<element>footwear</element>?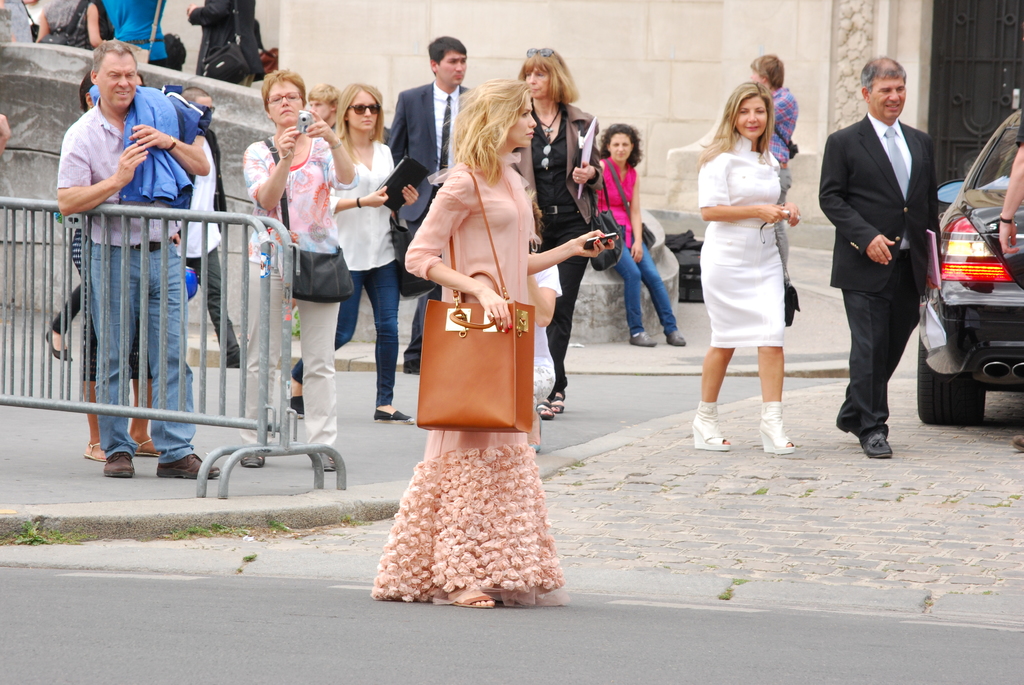
627, 329, 659, 346
